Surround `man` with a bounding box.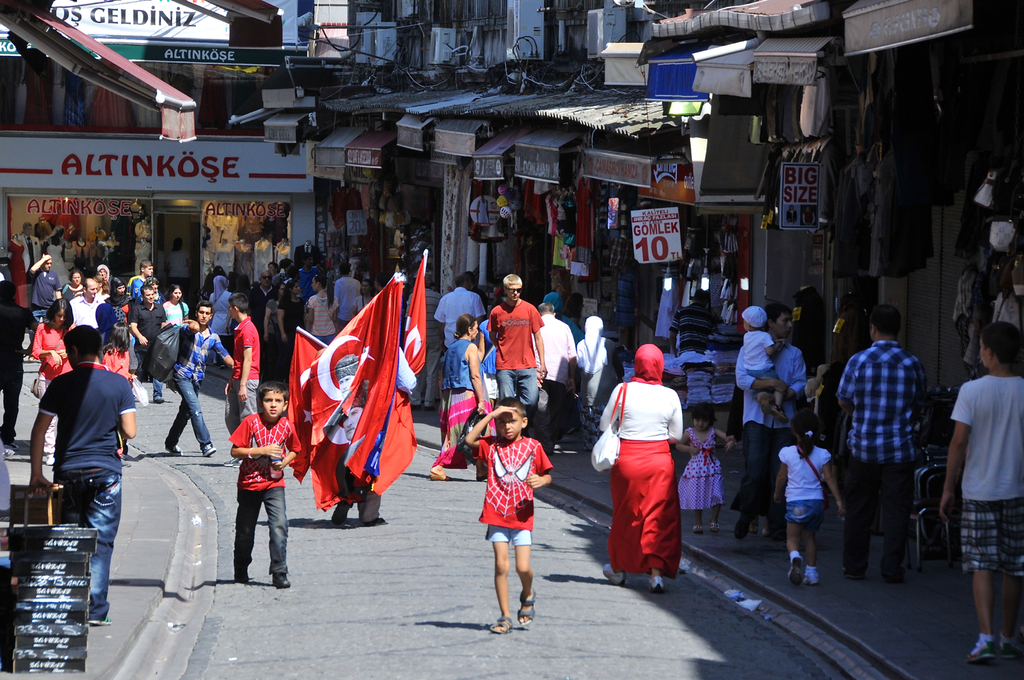
x1=666, y1=288, x2=716, y2=358.
